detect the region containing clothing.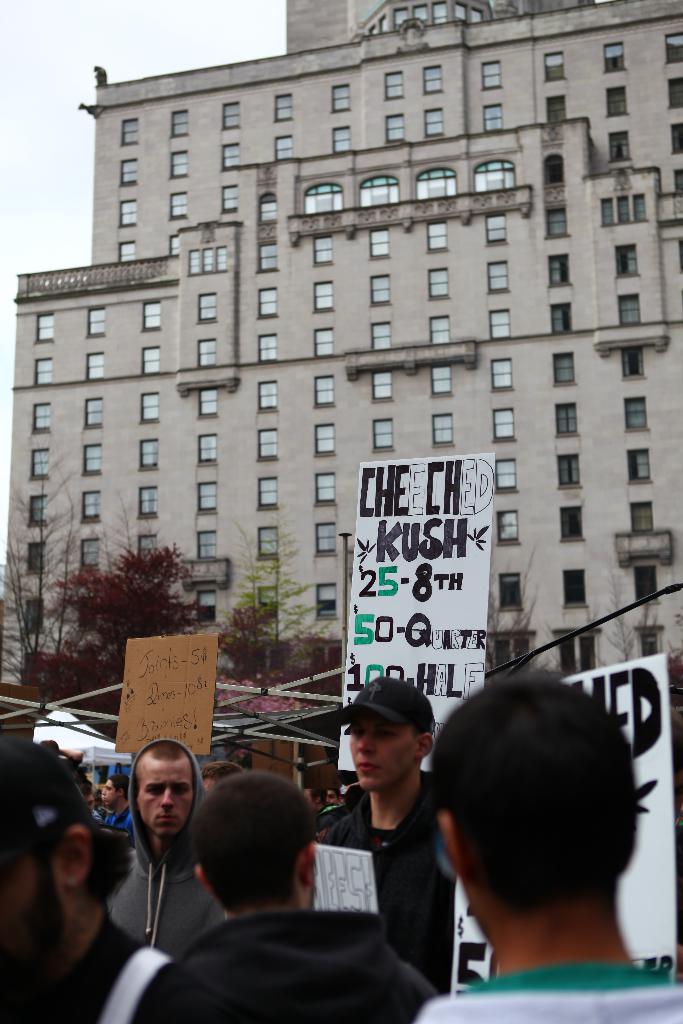
BBox(99, 809, 139, 844).
